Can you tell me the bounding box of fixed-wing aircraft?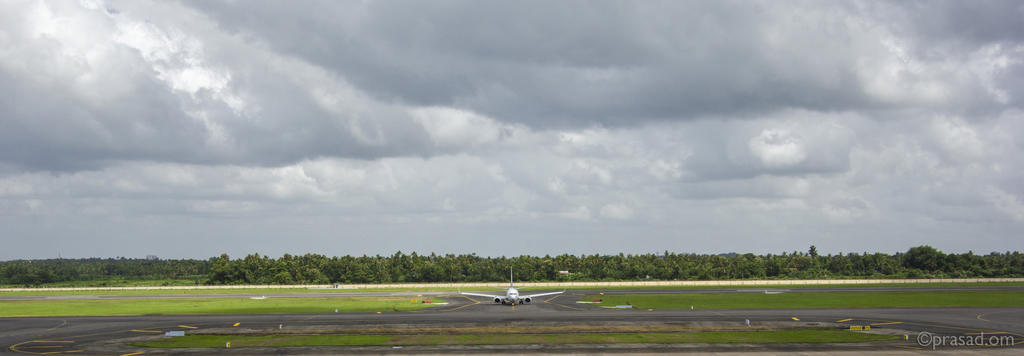
(464,268,559,308).
